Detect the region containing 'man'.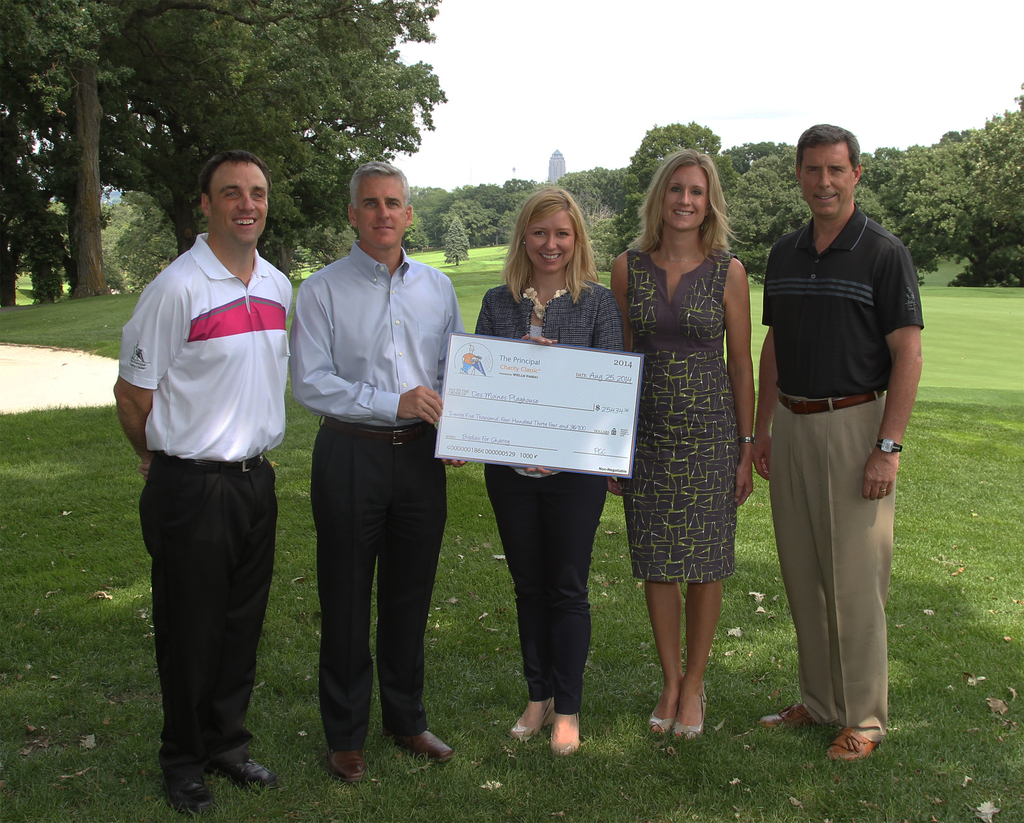
crop(755, 116, 933, 763).
